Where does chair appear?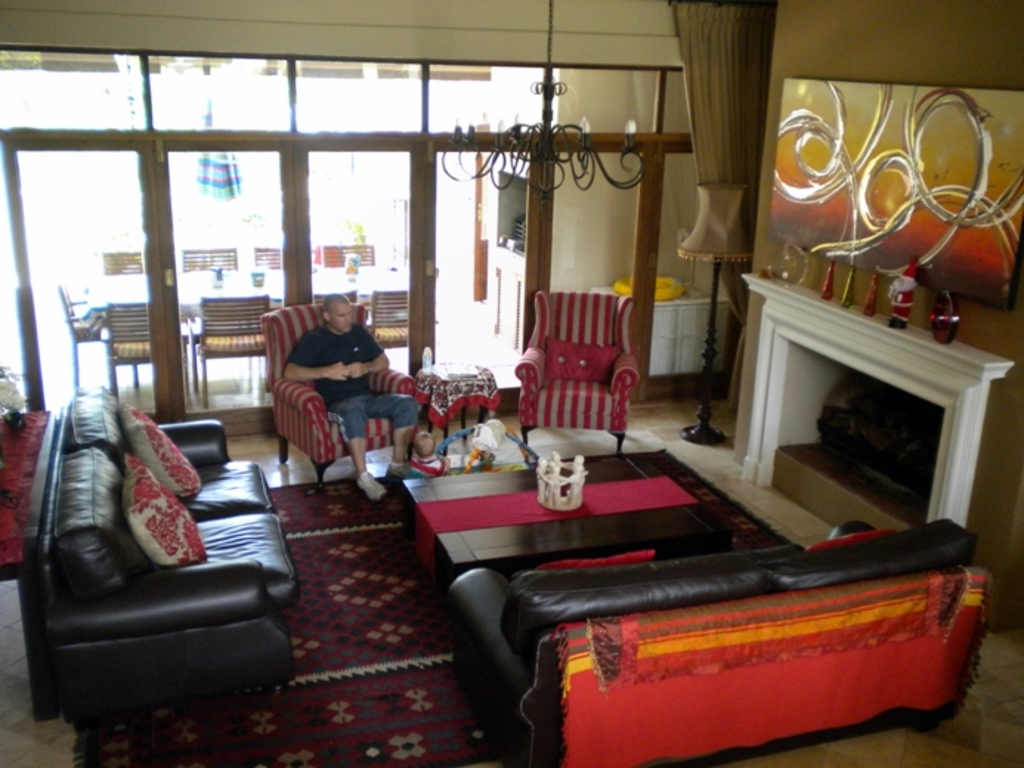
Appears at <bbox>182, 245, 236, 273</bbox>.
